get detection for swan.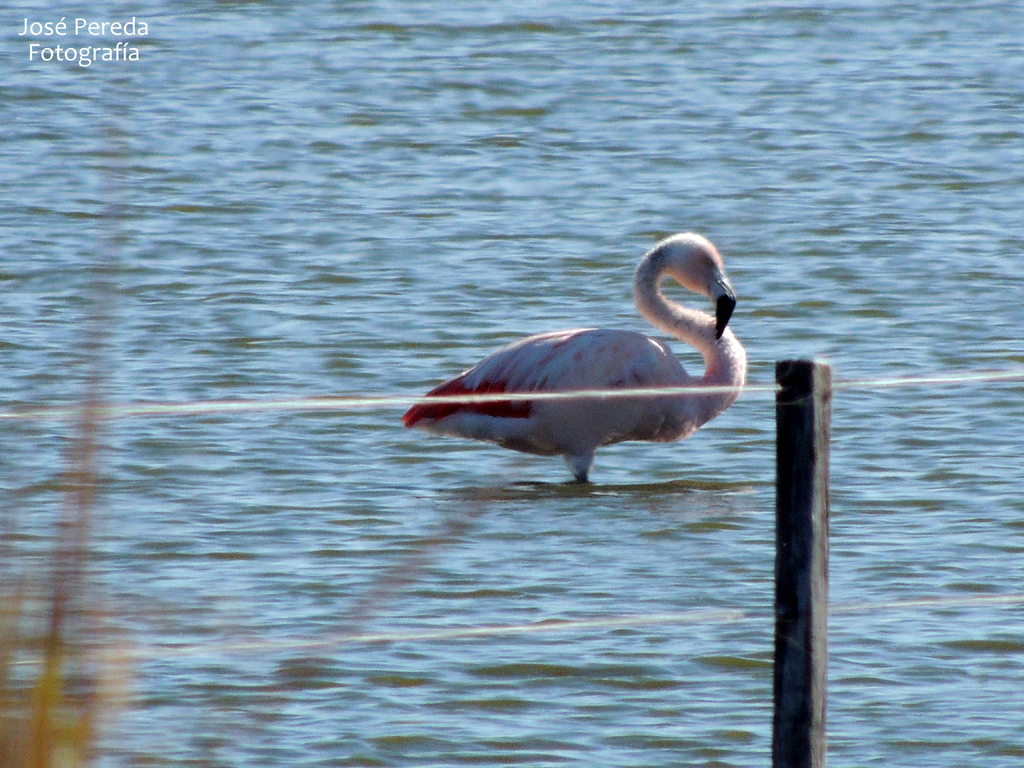
Detection: crop(401, 243, 751, 484).
